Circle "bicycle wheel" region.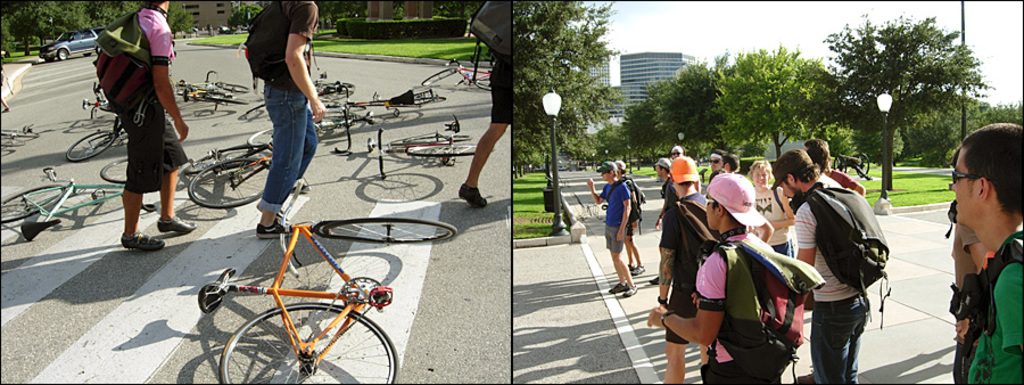
Region: <box>218,304,399,384</box>.
